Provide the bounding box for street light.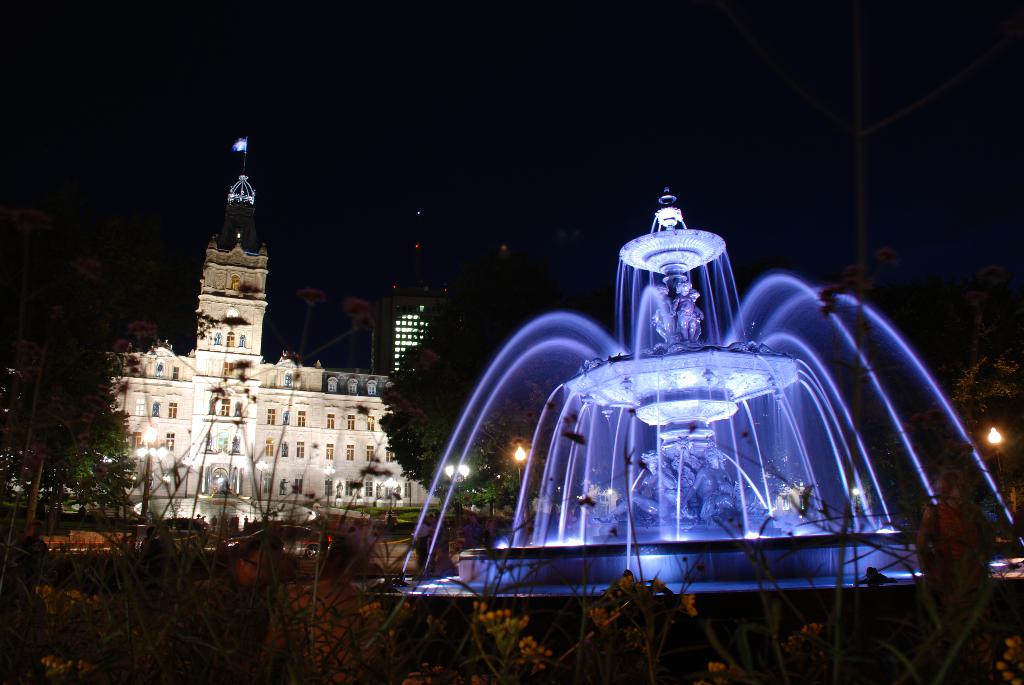
locate(257, 460, 274, 502).
